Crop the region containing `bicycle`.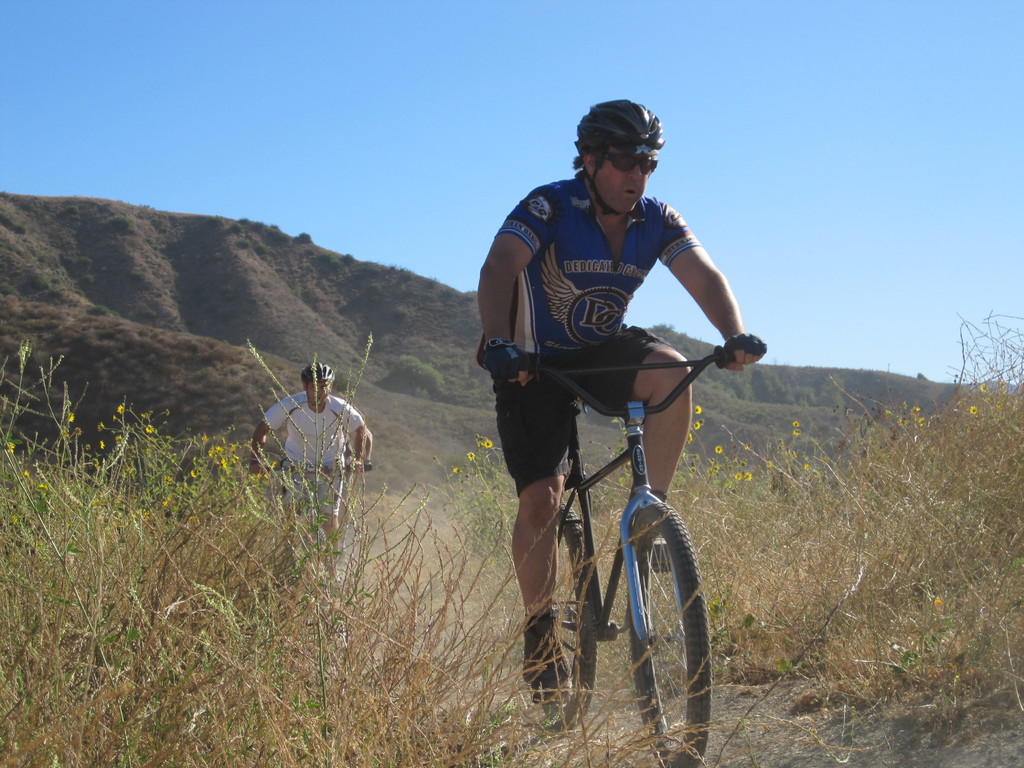
Crop region: <bbox>502, 363, 724, 727</bbox>.
